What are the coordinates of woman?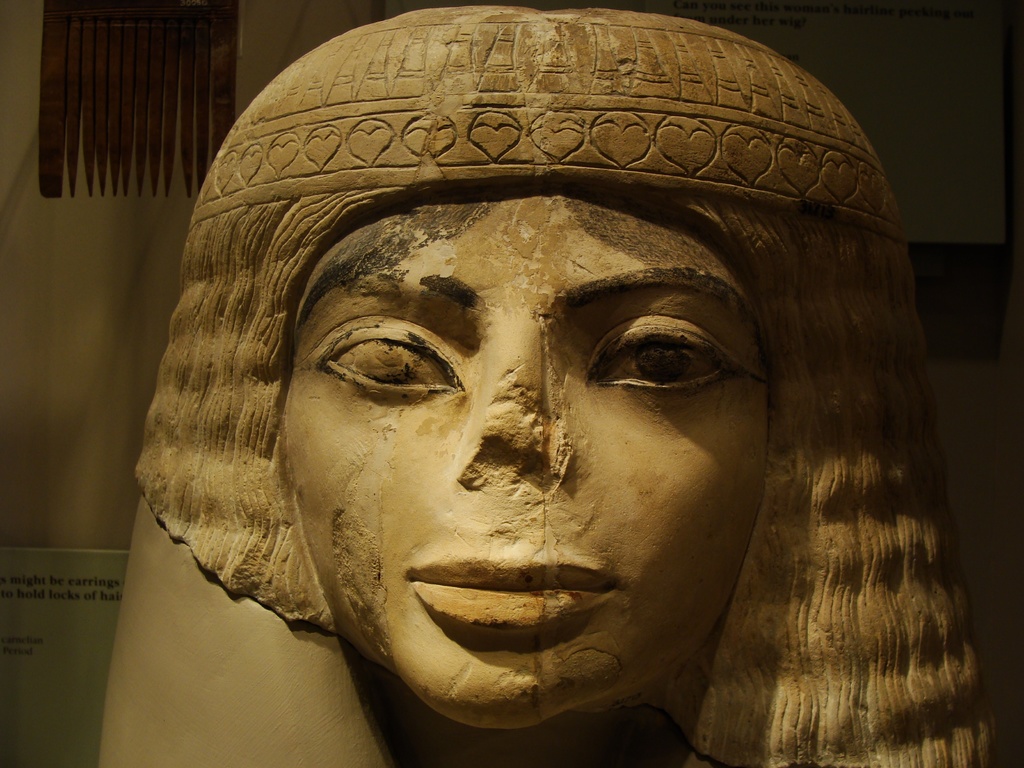
Rect(145, 6, 987, 756).
